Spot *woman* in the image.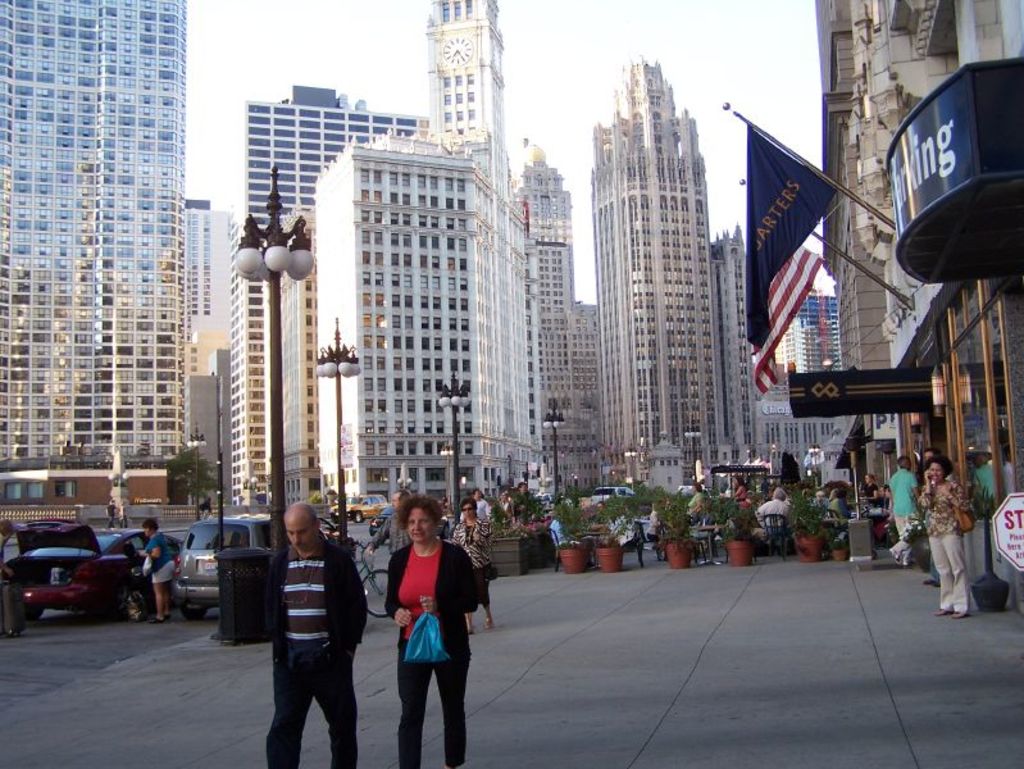
*woman* found at [144, 523, 169, 615].
